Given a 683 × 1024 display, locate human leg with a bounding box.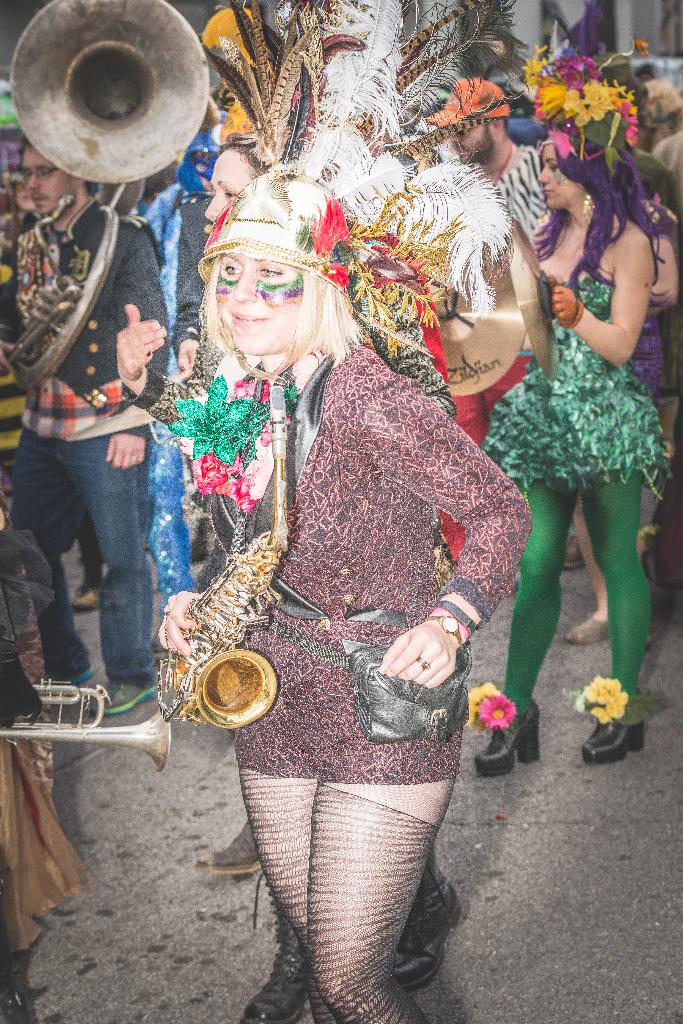
Located: 85, 409, 145, 710.
